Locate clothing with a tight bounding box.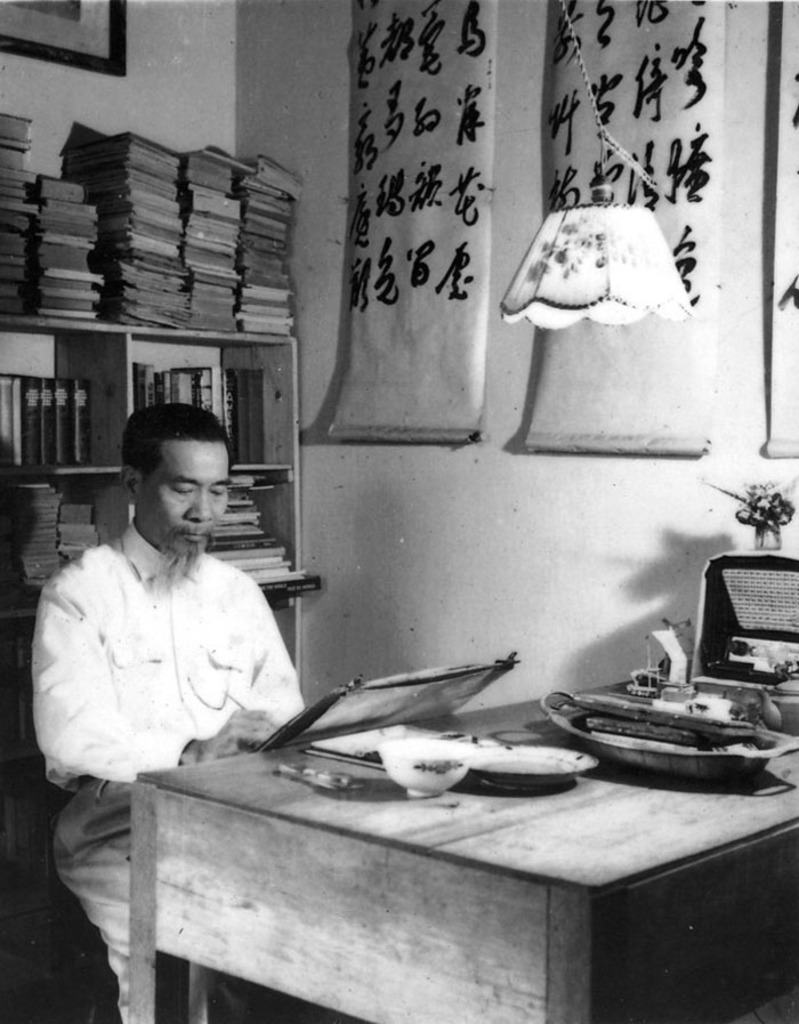
rect(31, 521, 308, 1023).
